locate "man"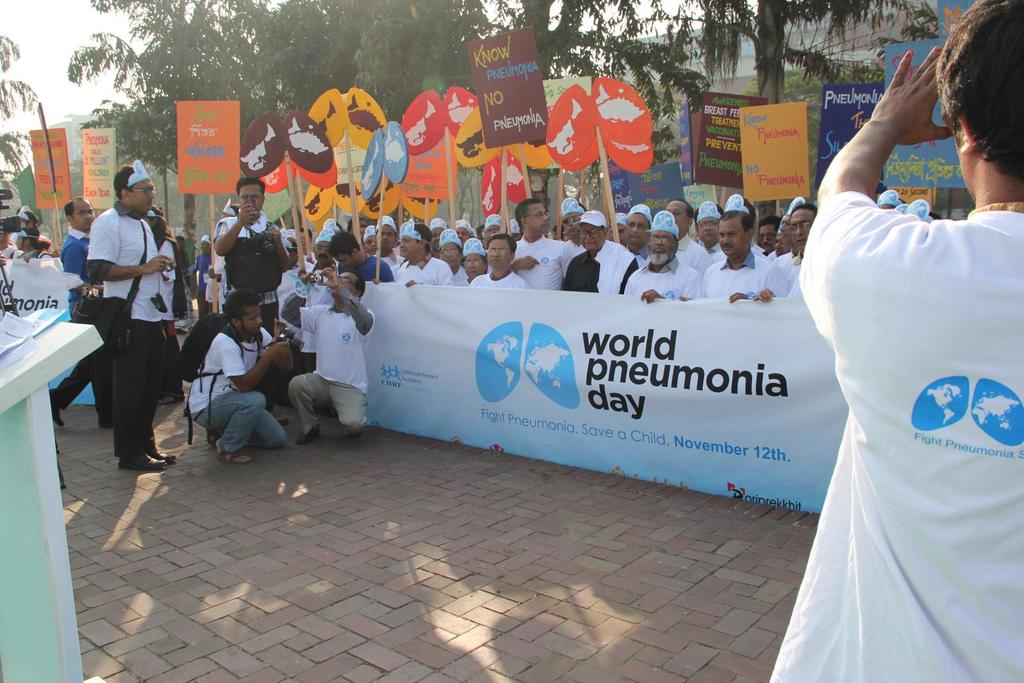
select_region(525, 198, 578, 293)
